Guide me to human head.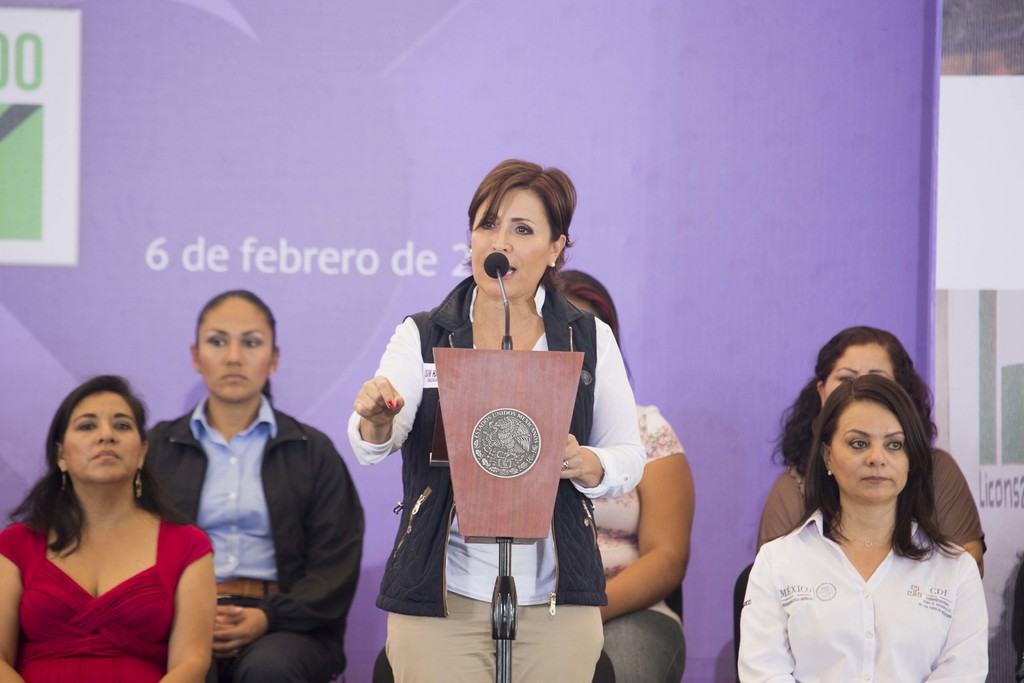
Guidance: <region>455, 154, 582, 297</region>.
